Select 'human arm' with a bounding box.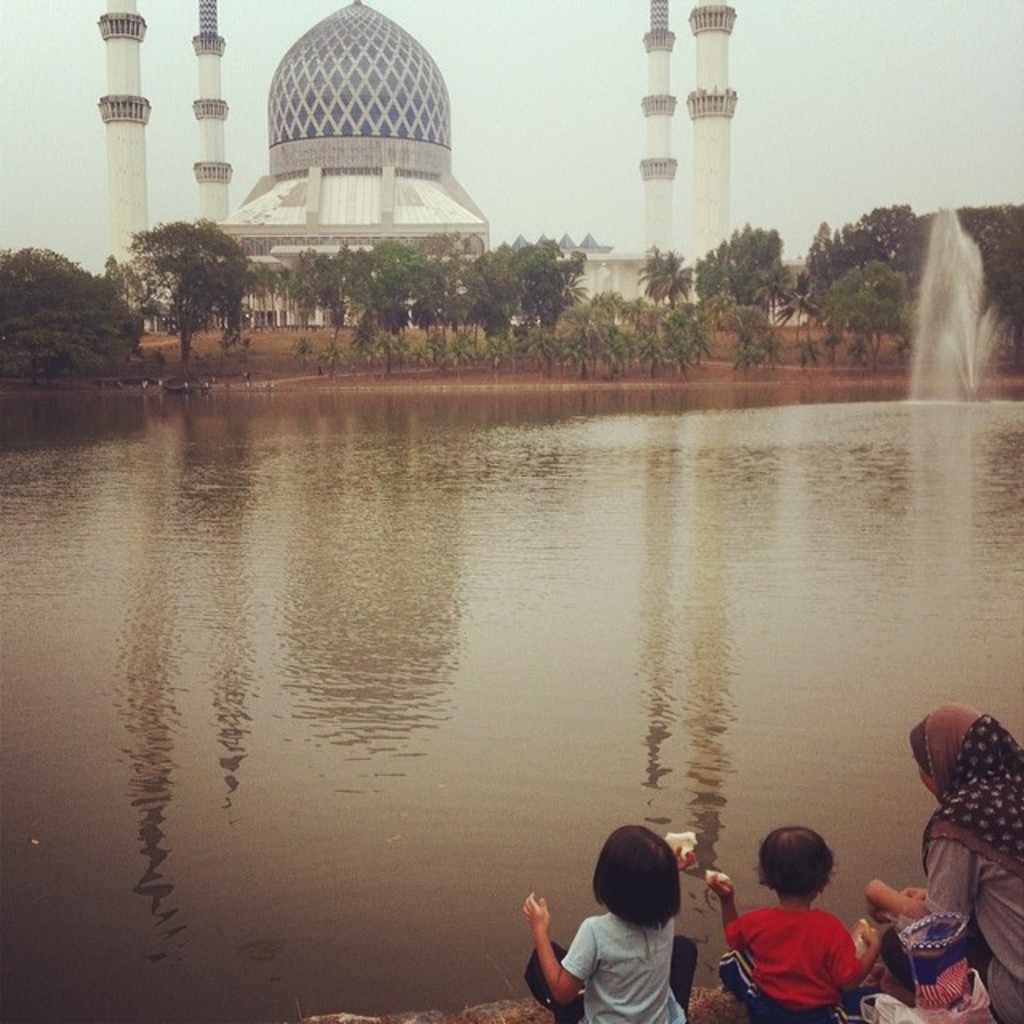
[left=867, top=874, right=947, bottom=930].
